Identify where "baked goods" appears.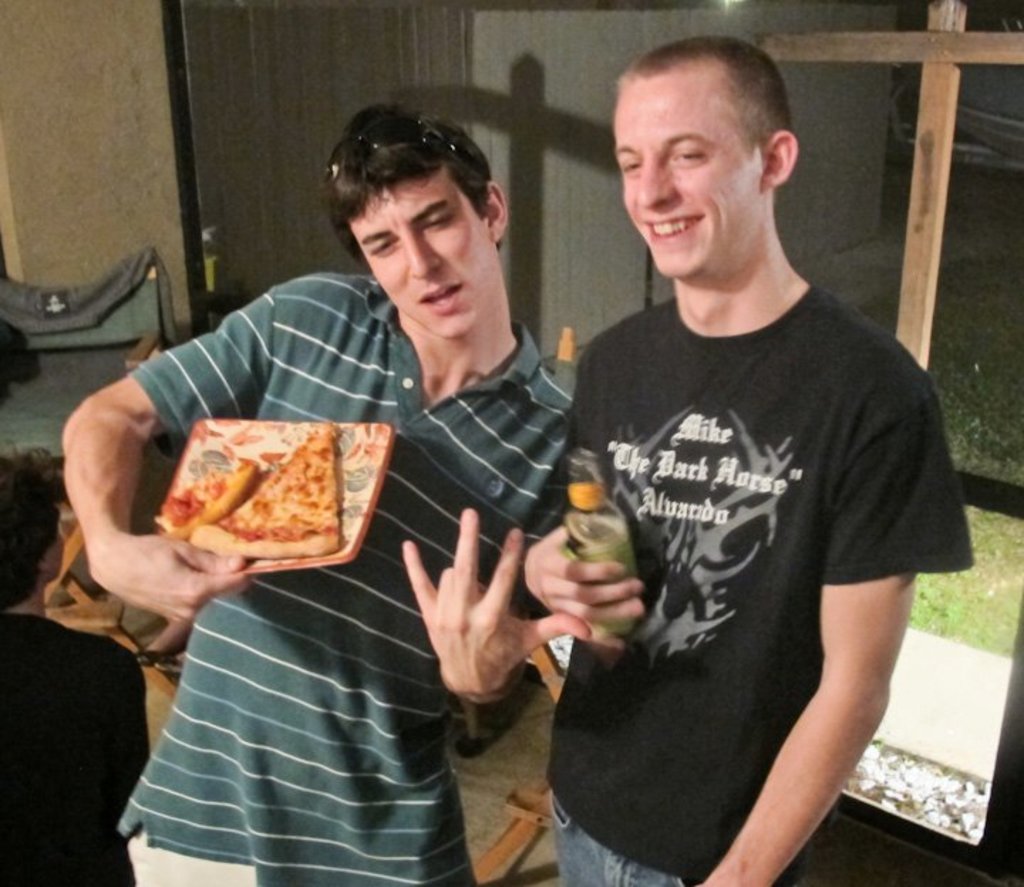
Appears at <box>155,453,260,539</box>.
